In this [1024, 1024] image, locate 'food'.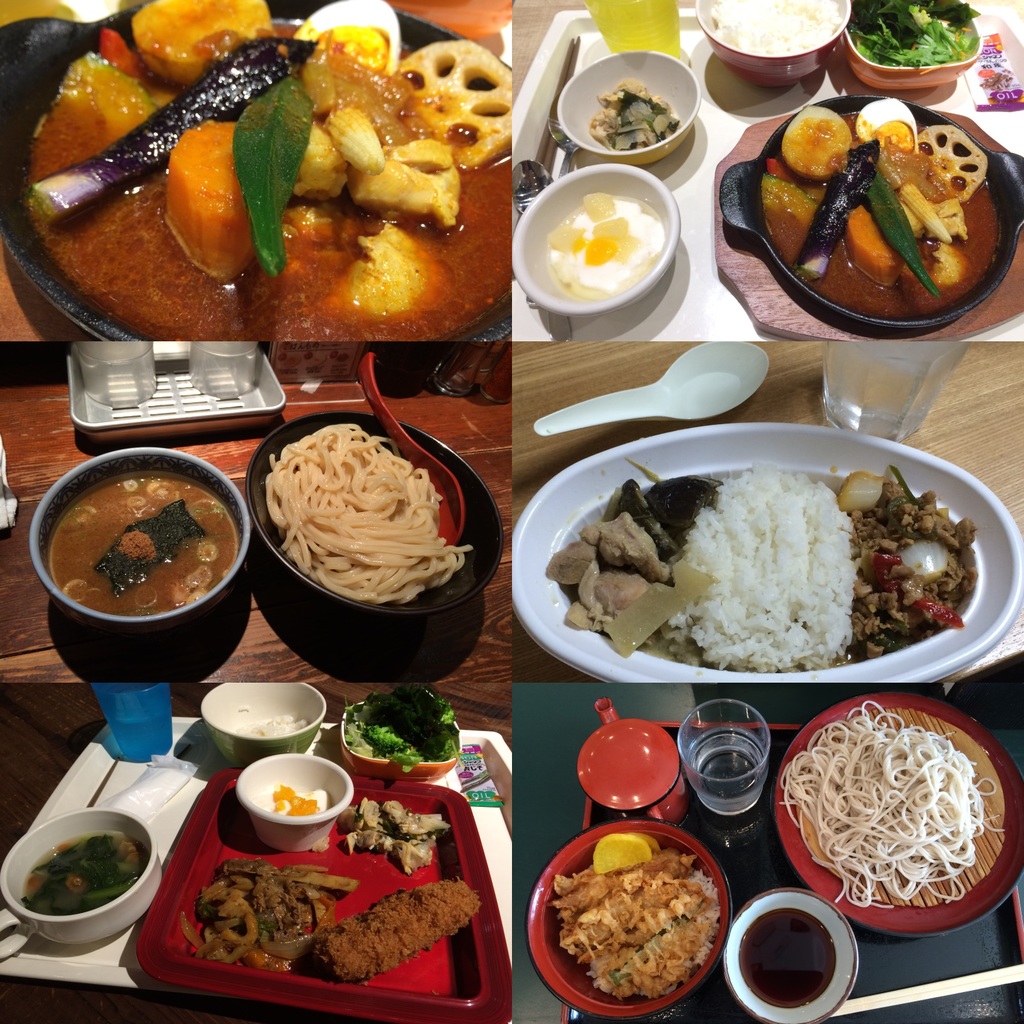
Bounding box: pyautogui.locateOnScreen(844, 0, 981, 69).
